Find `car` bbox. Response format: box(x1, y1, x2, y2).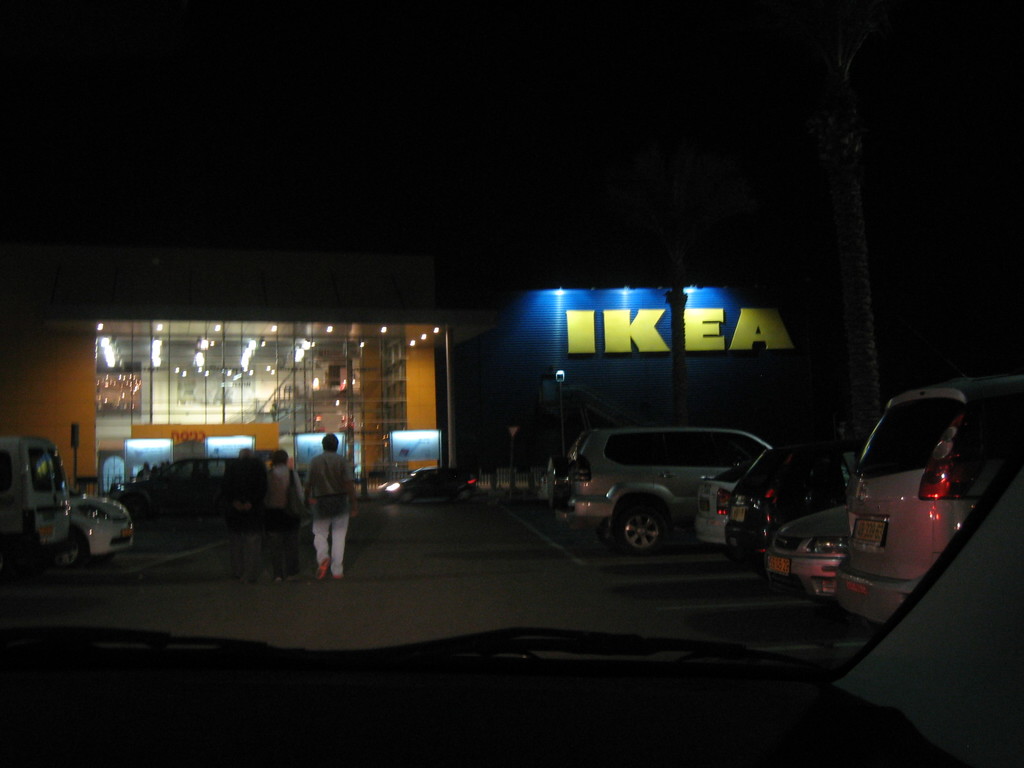
box(378, 463, 477, 502).
